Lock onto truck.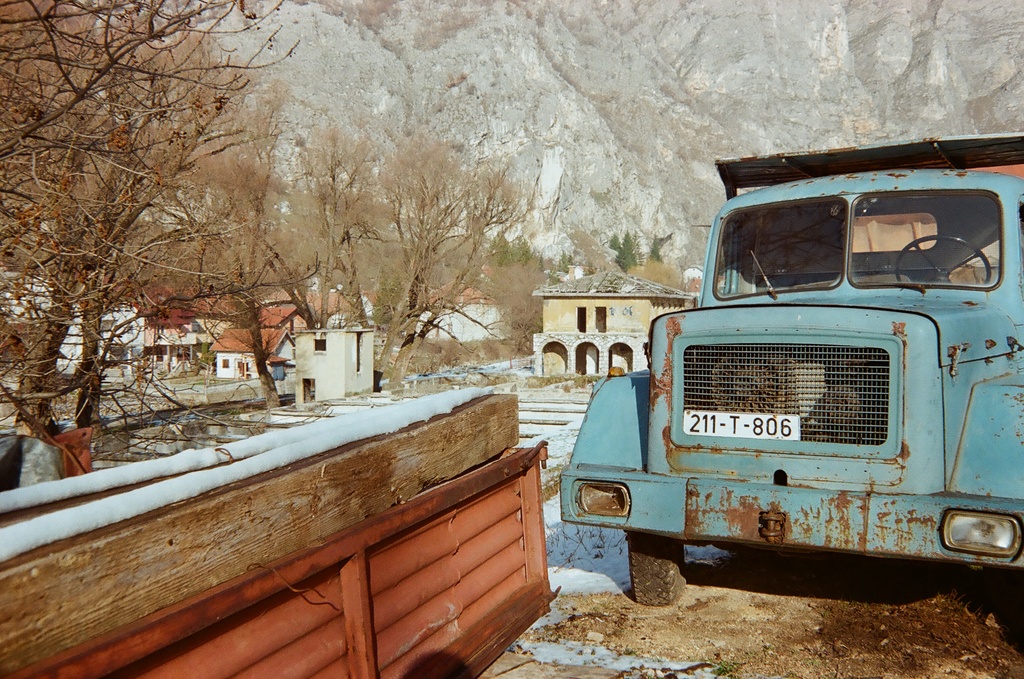
Locked: {"x1": 0, "y1": 386, "x2": 562, "y2": 678}.
